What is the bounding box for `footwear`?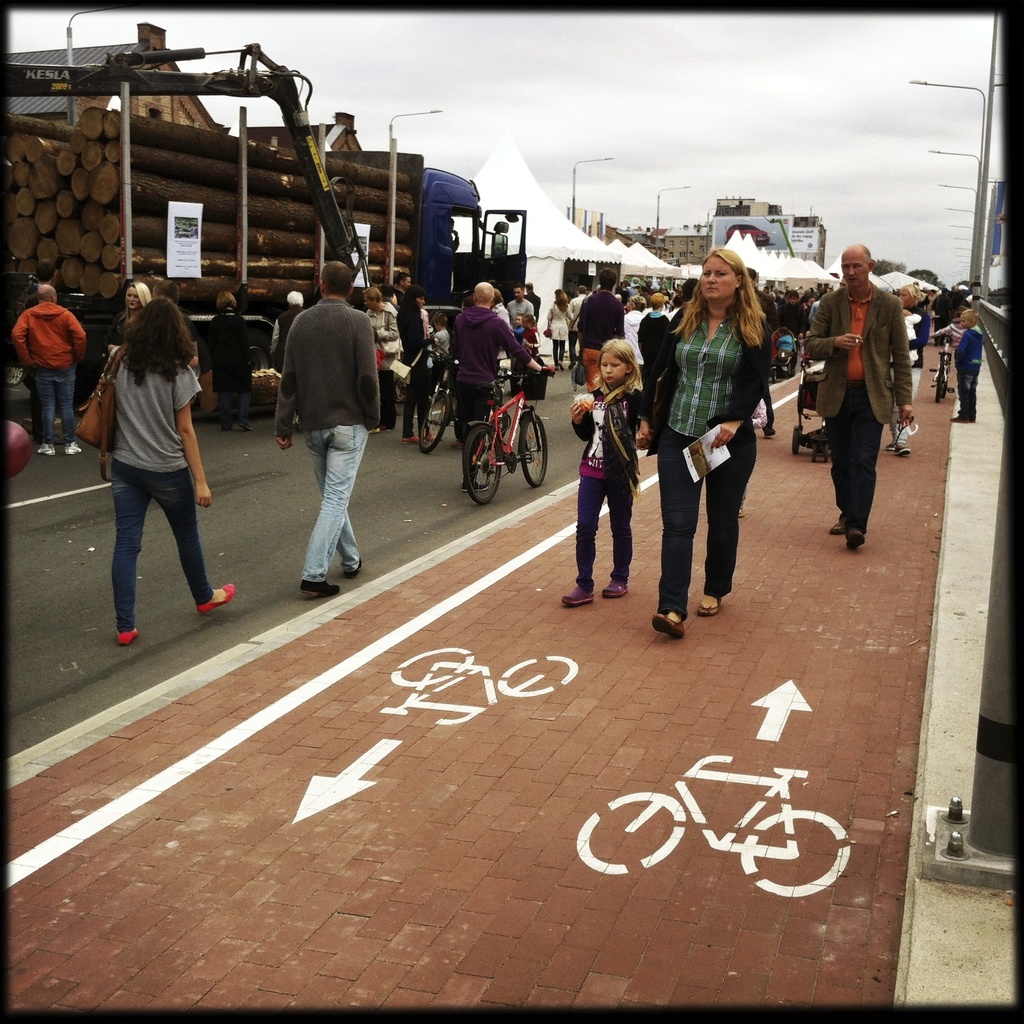
950 415 968 424.
